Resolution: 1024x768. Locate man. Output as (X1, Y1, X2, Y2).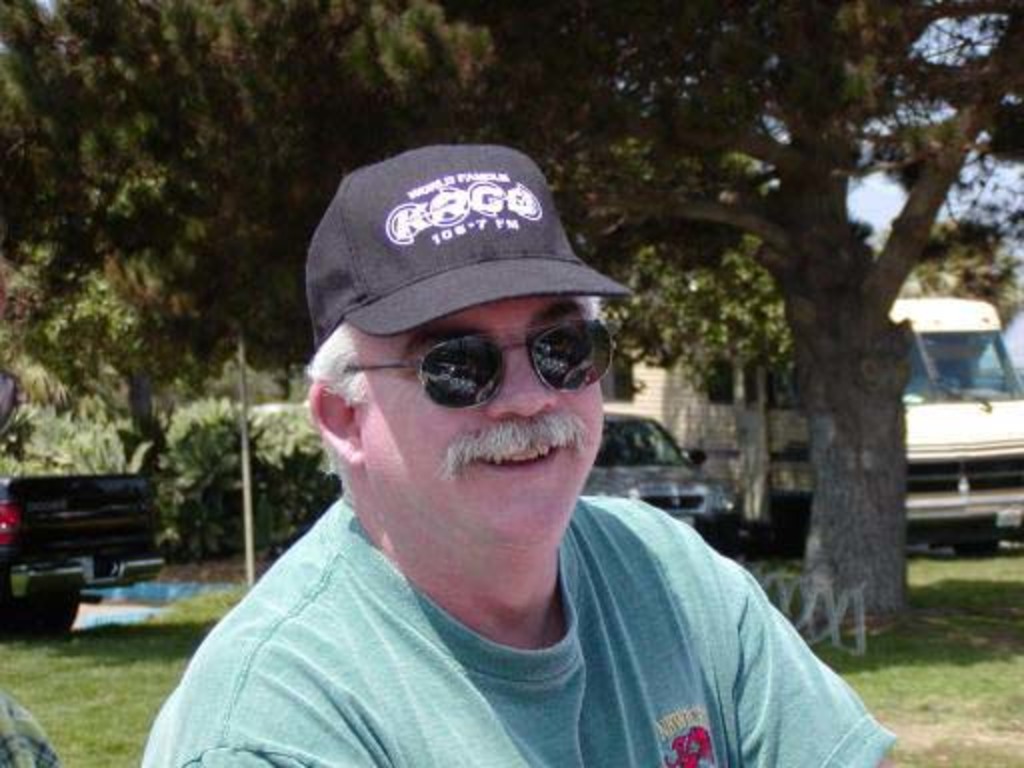
(128, 136, 914, 766).
